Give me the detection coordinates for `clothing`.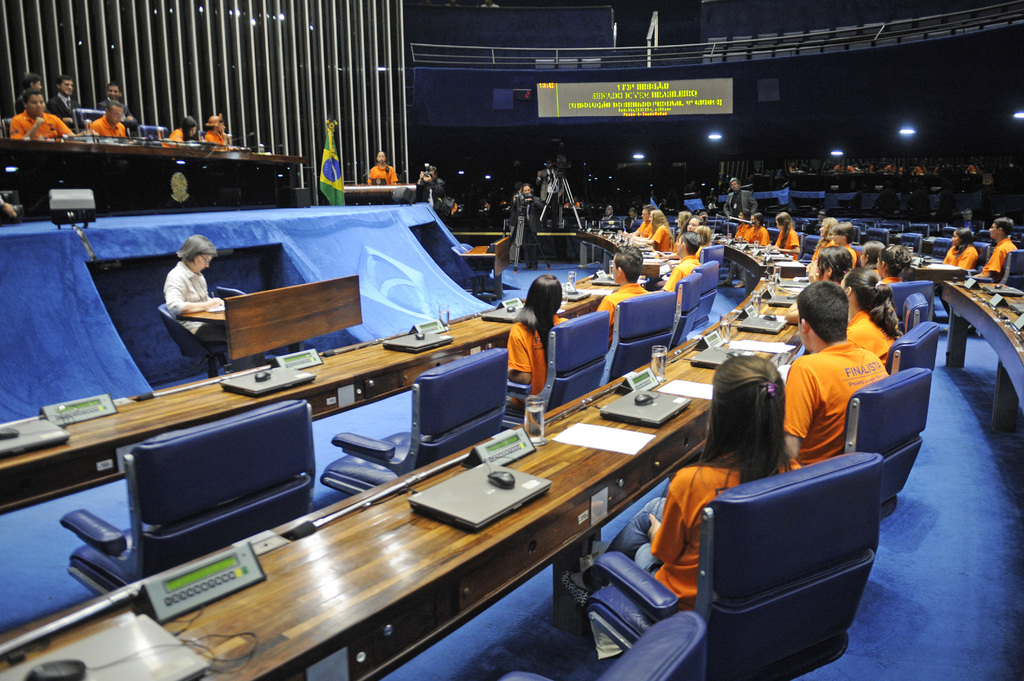
166, 255, 235, 360.
